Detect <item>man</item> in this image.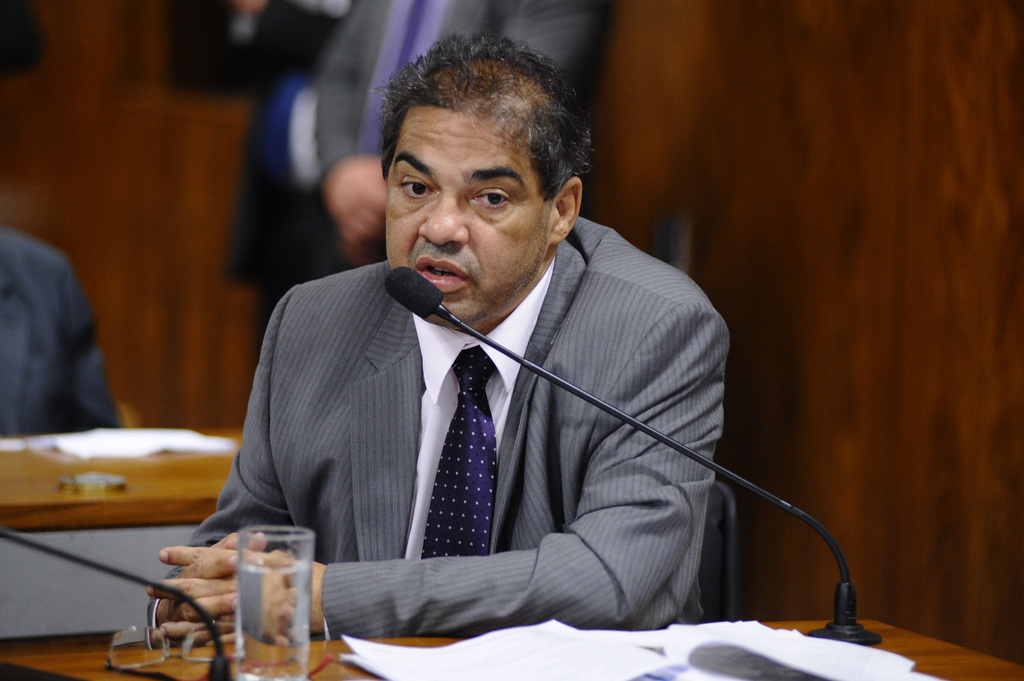
Detection: 149:33:723:648.
